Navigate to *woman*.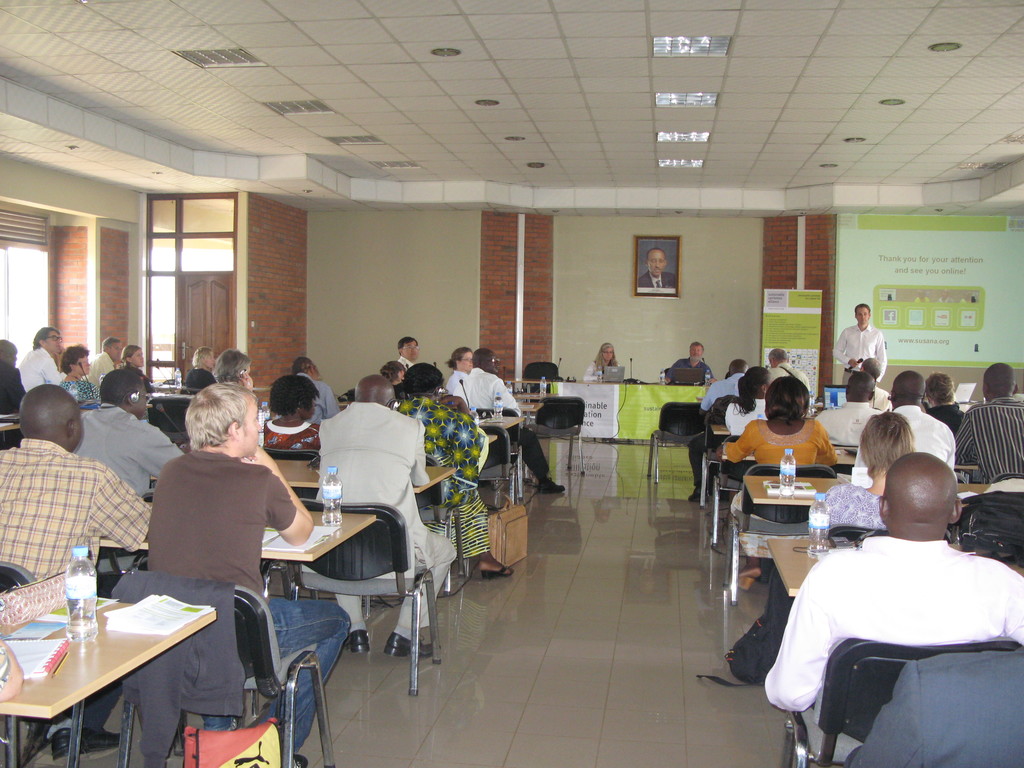
Navigation target: bbox(118, 345, 156, 392).
